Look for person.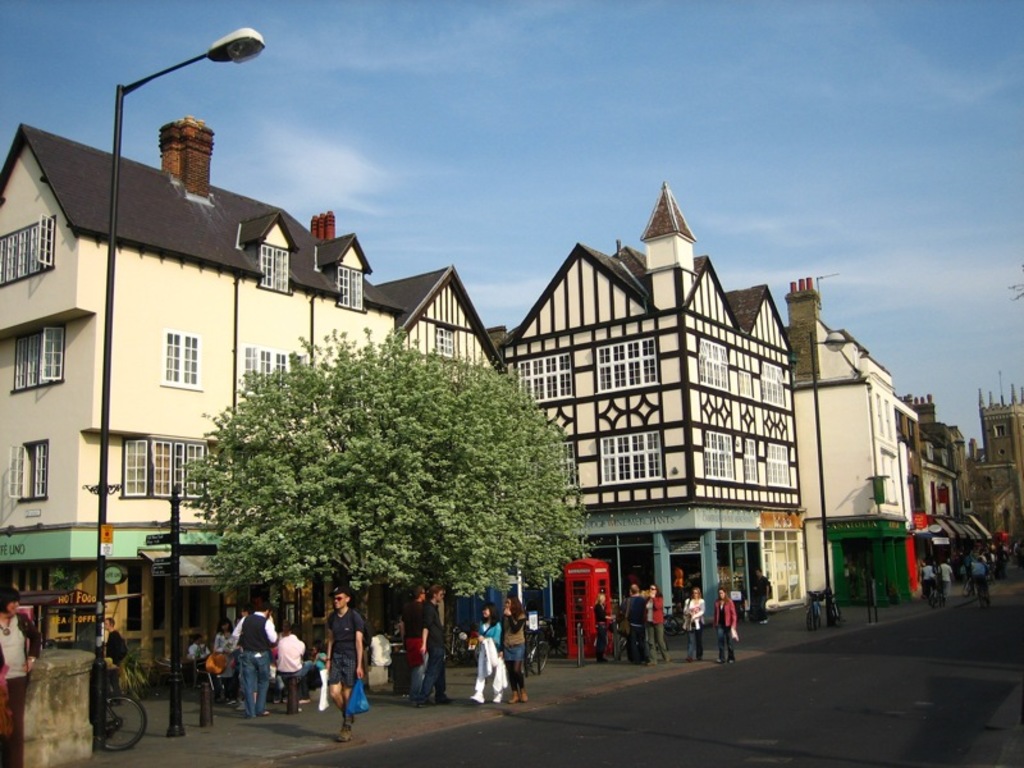
Found: rect(751, 572, 778, 627).
